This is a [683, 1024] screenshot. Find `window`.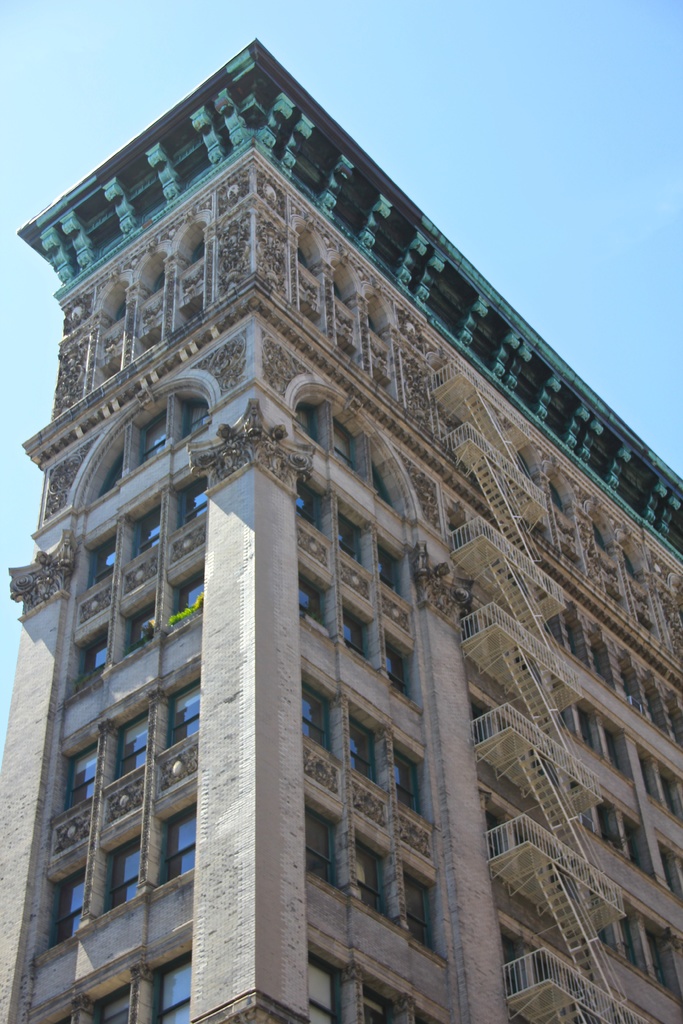
Bounding box: 365,977,404,1023.
